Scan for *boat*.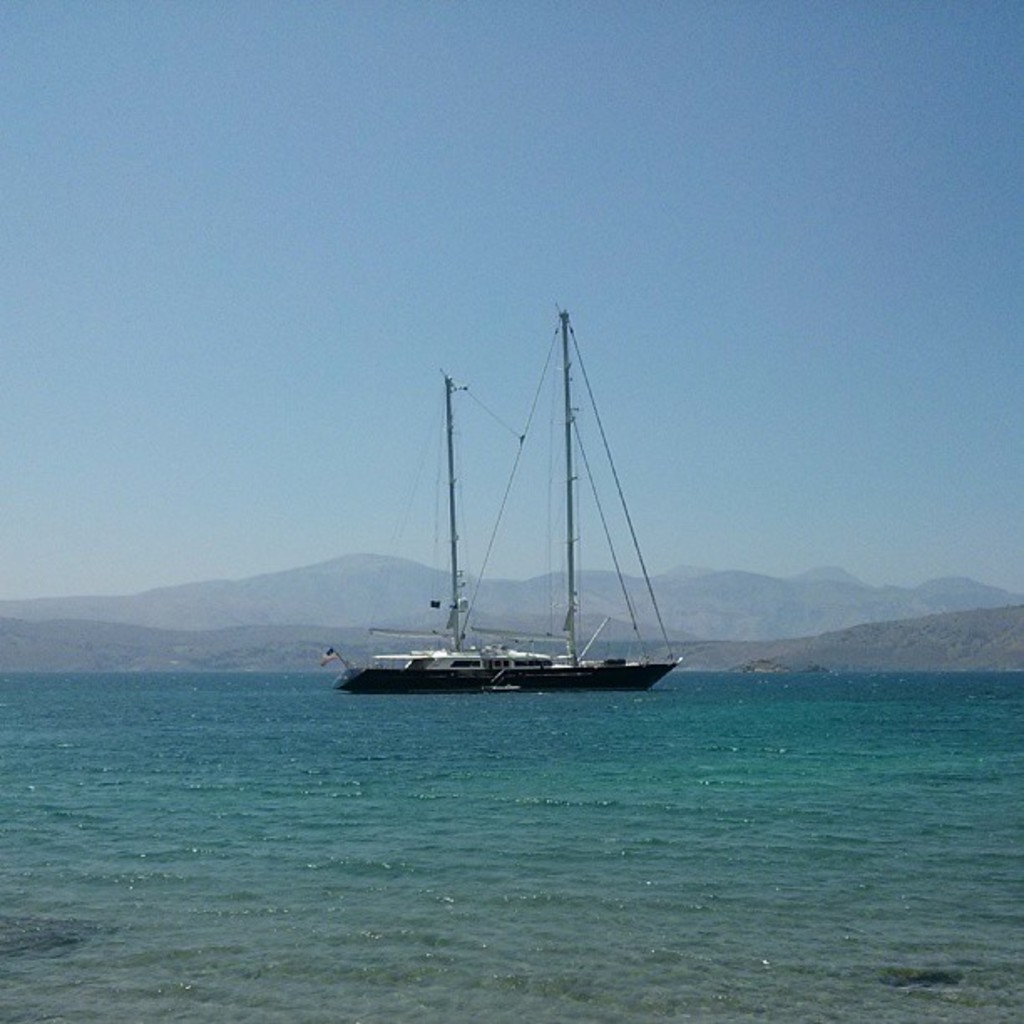
Scan result: x1=333 y1=328 x2=691 y2=730.
